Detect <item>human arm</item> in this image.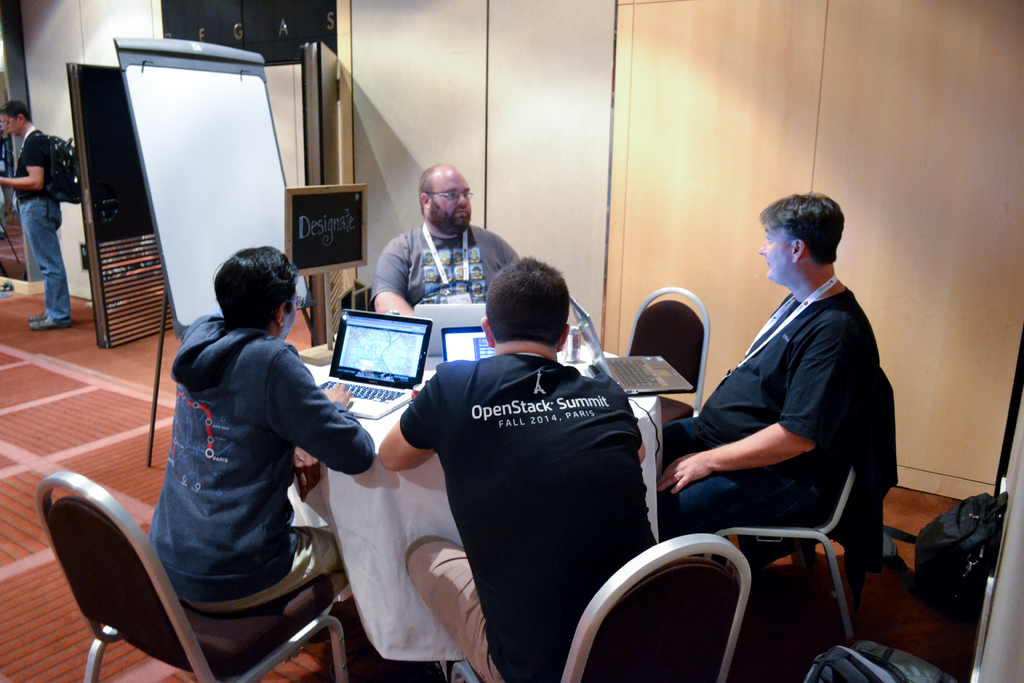
Detection: 0:136:45:190.
